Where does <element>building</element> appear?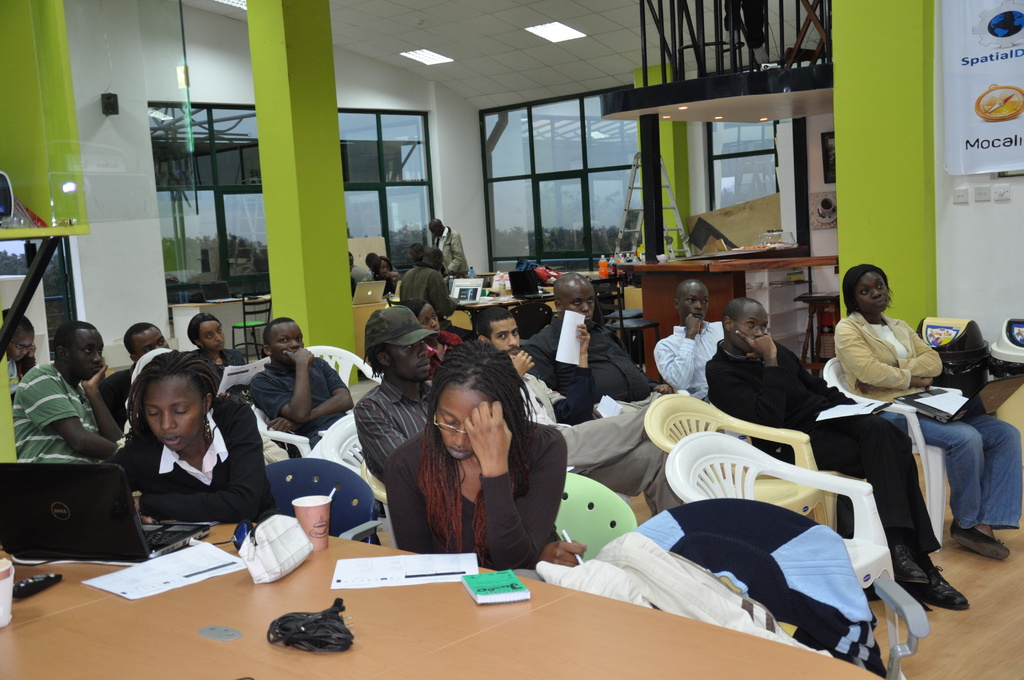
Appears at region(0, 0, 1023, 679).
